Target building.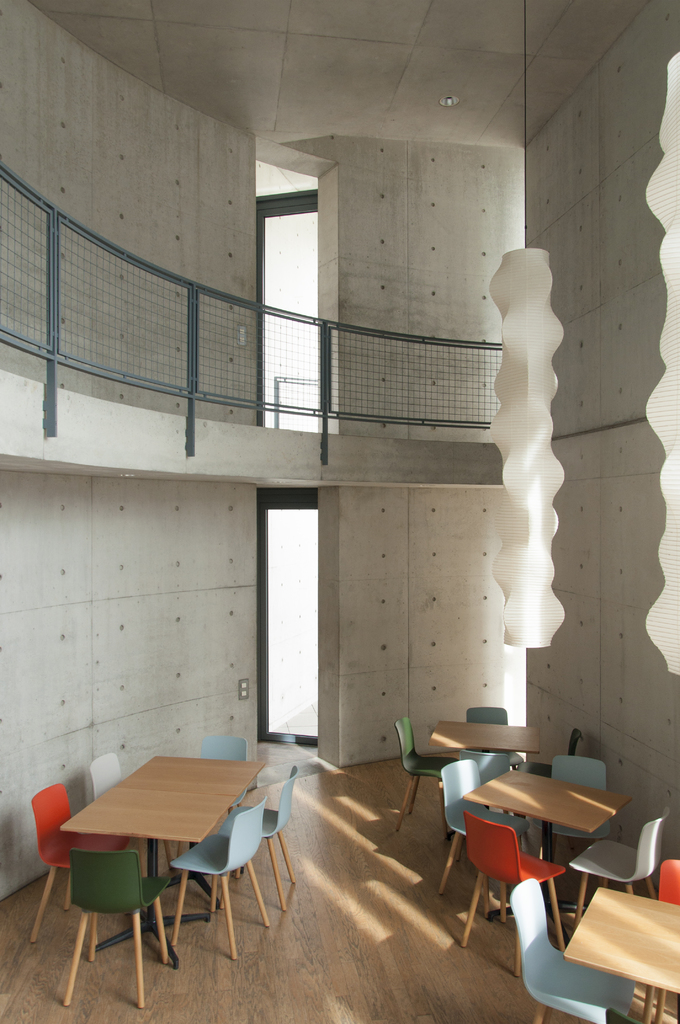
Target region: 0 0 679 1023.
